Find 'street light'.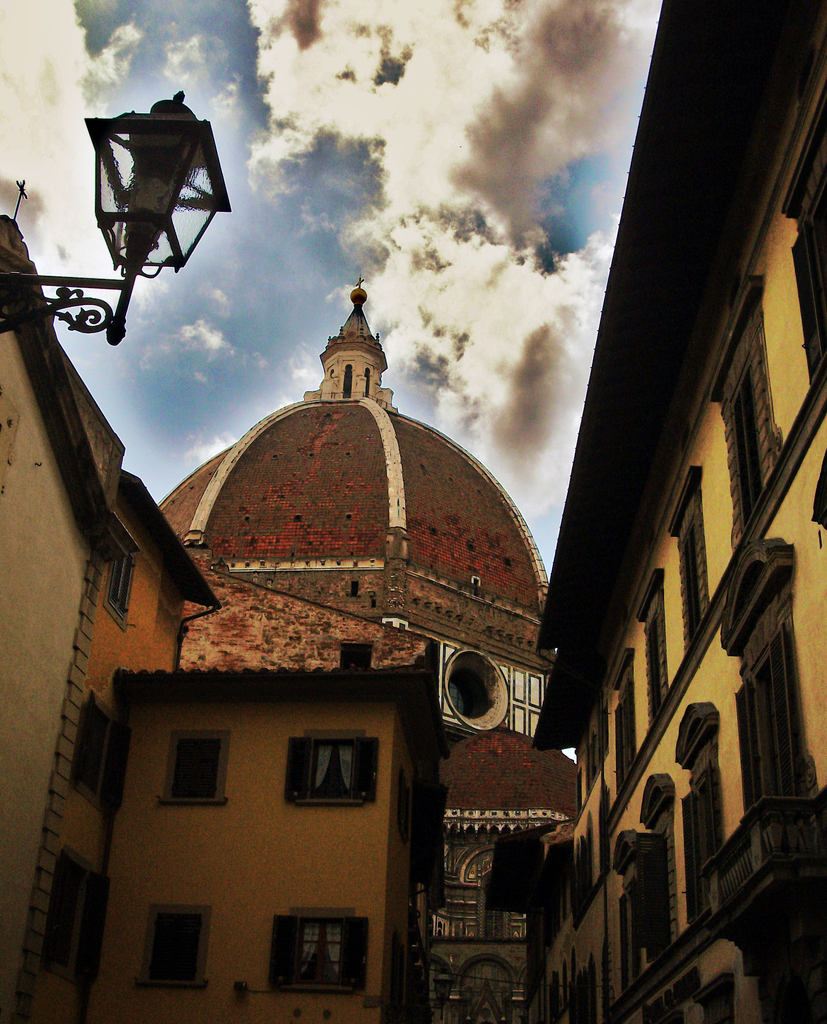
rect(55, 60, 225, 391).
